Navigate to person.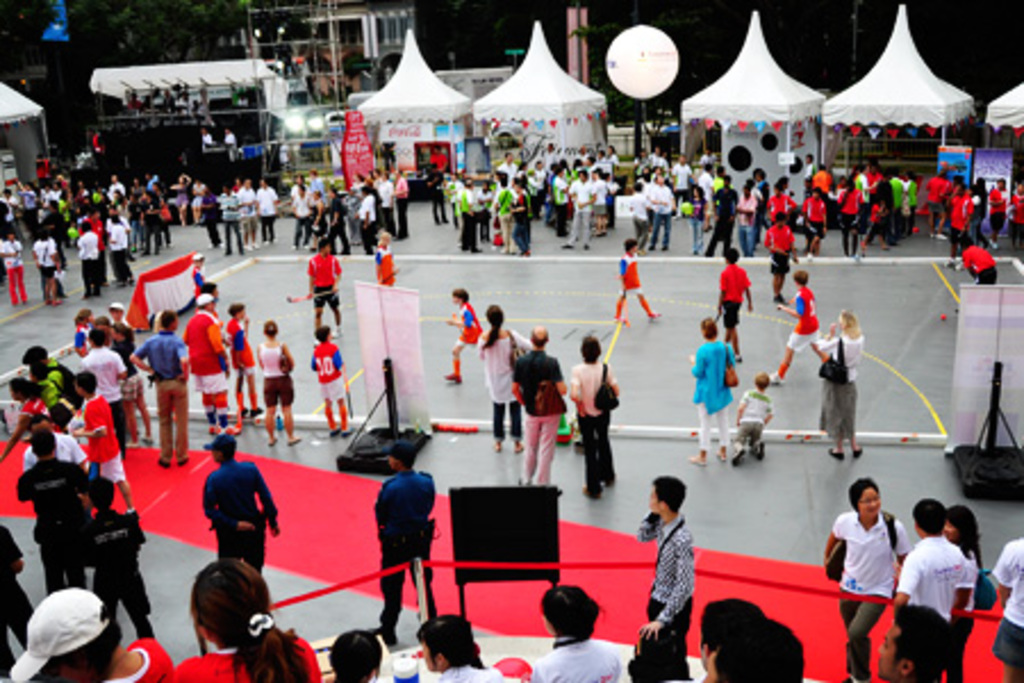
Navigation target: [left=105, top=296, right=146, bottom=367].
